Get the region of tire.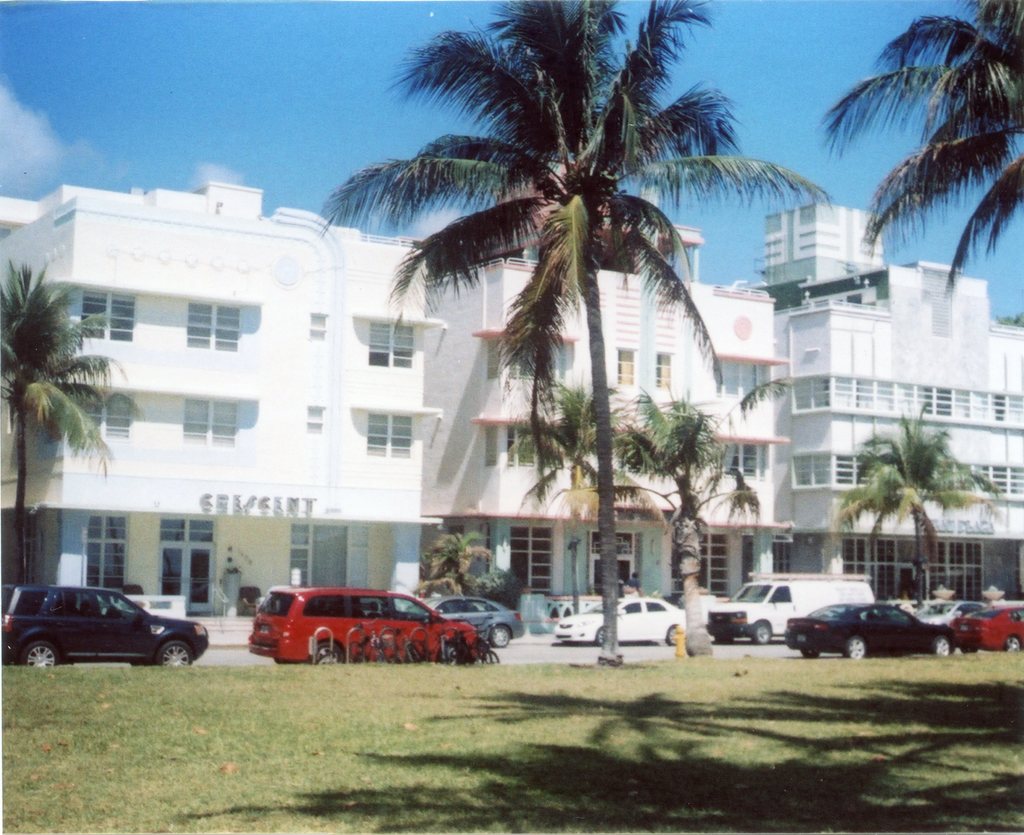
box=[441, 640, 464, 669].
